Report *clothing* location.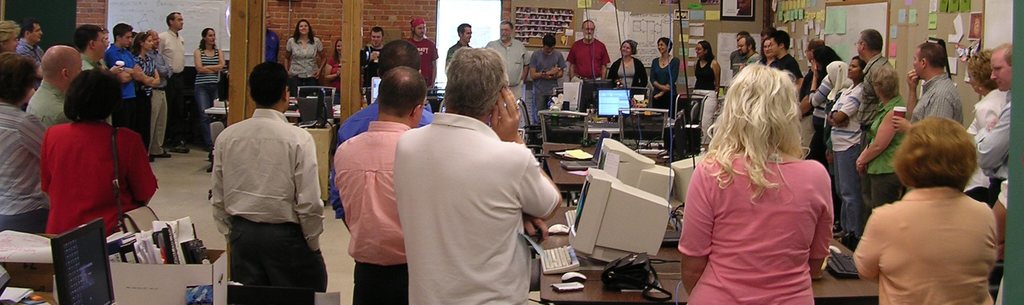
Report: bbox=(329, 55, 341, 89).
